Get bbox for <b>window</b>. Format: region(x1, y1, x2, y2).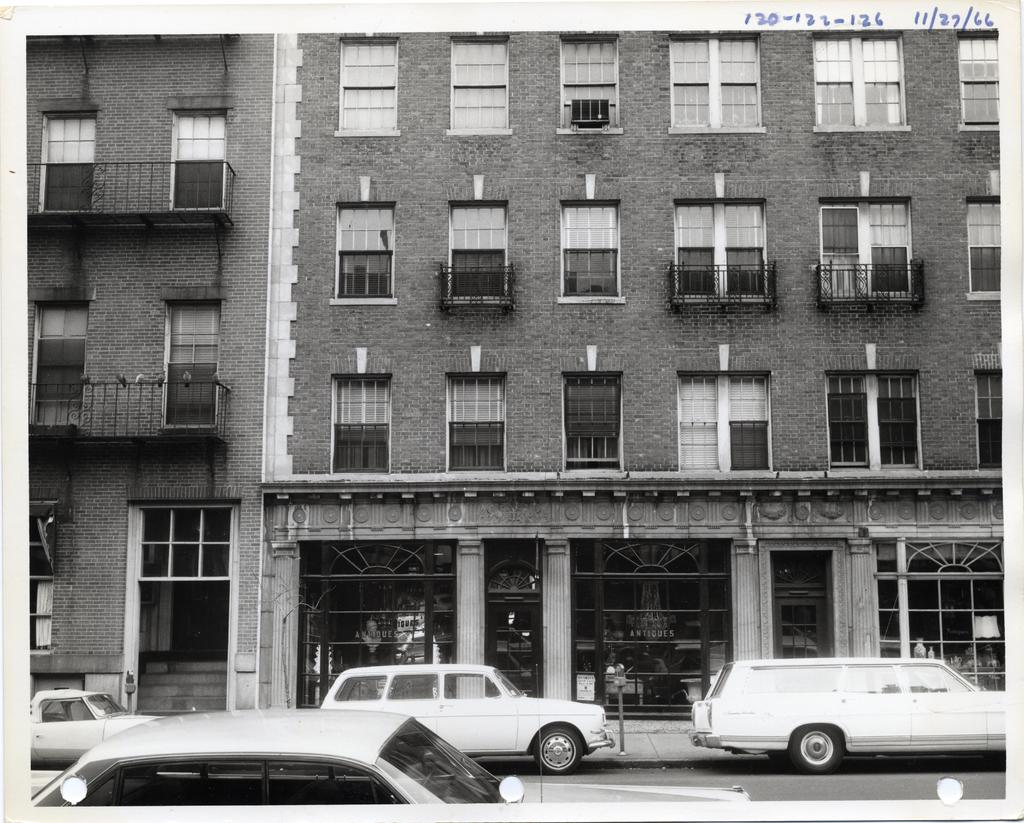
region(673, 200, 766, 301).
